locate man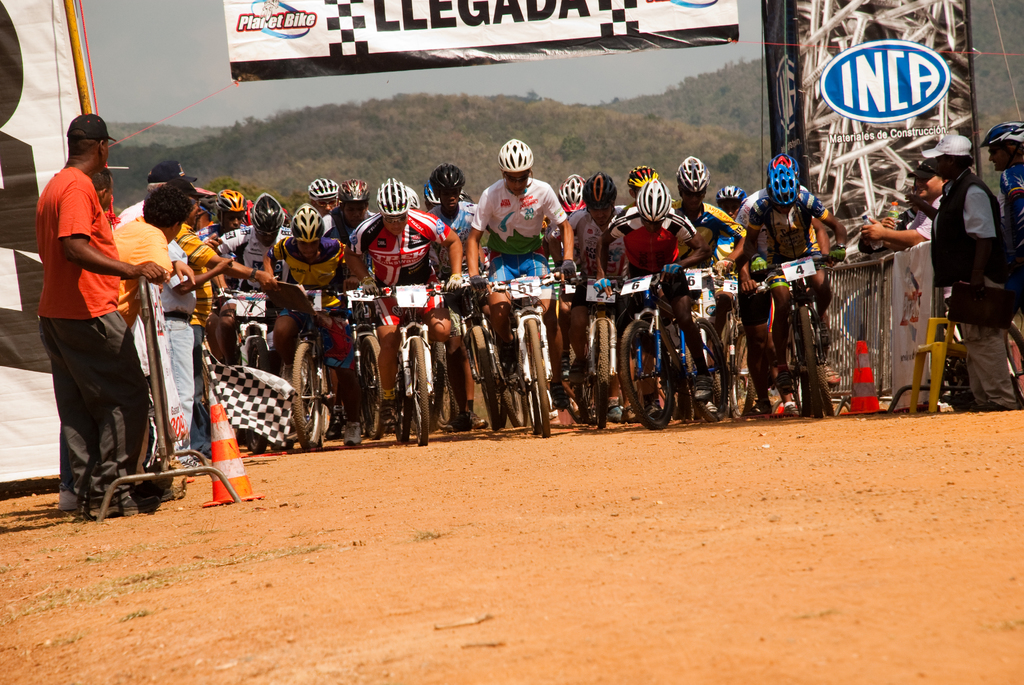
<region>321, 177, 391, 405</region>
